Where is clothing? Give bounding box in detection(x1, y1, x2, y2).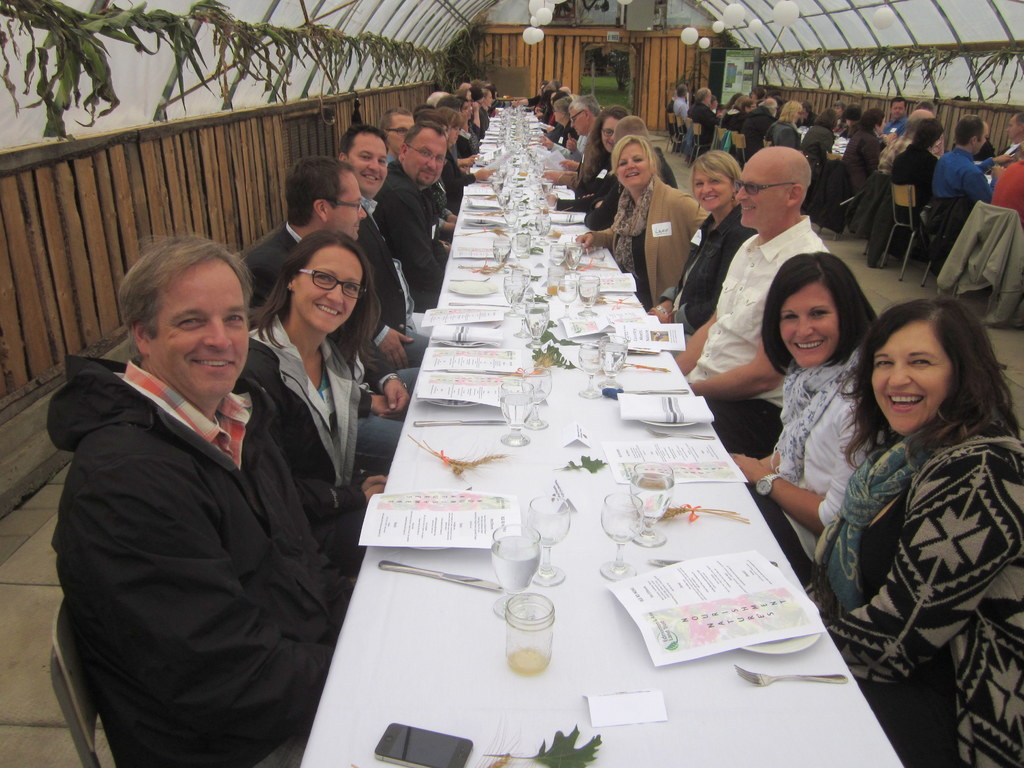
detection(454, 120, 477, 161).
